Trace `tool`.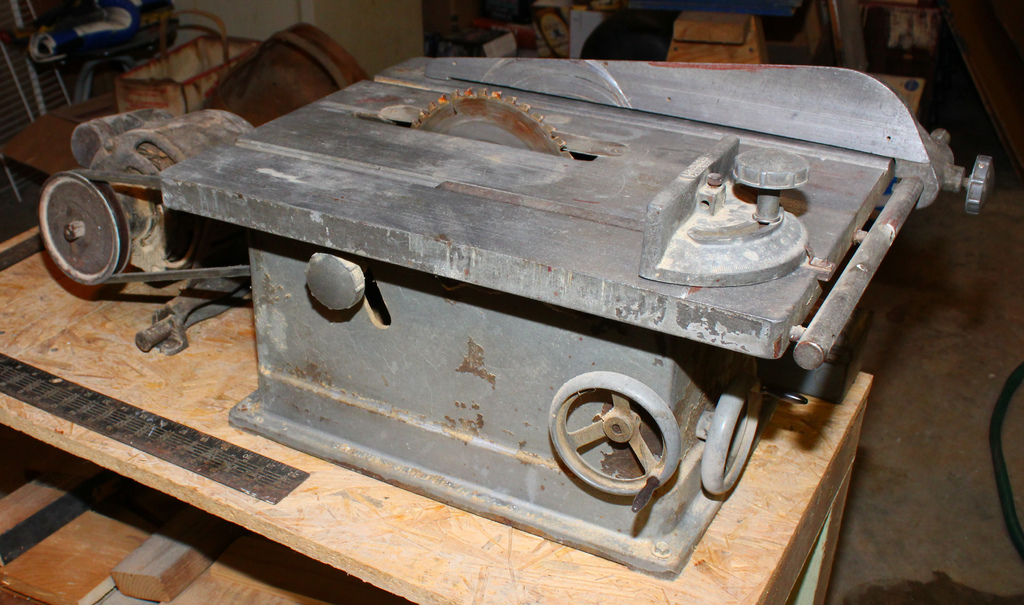
Traced to select_region(0, 353, 307, 504).
